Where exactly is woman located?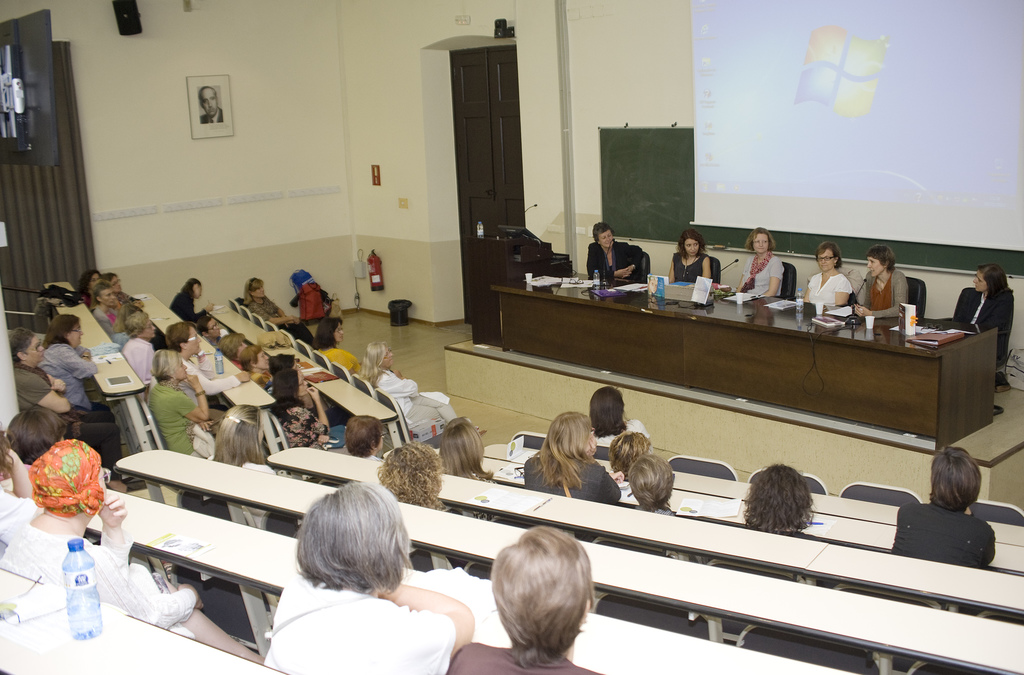
Its bounding box is box=[206, 406, 276, 531].
